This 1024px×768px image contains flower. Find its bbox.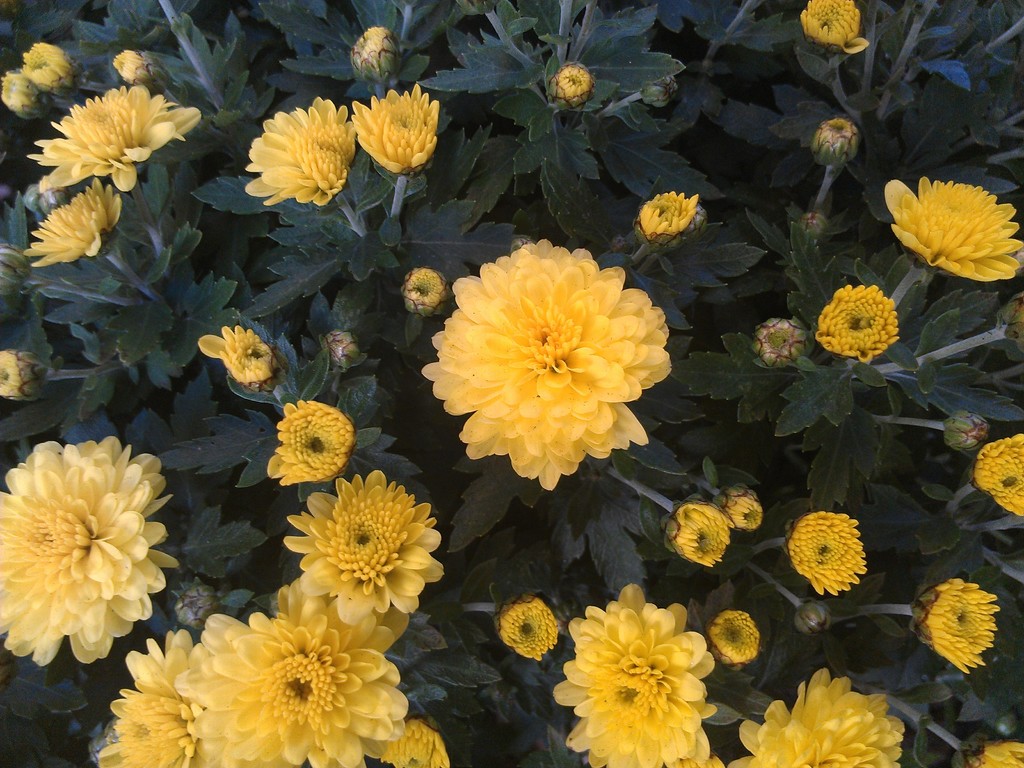
(left=777, top=506, right=881, bottom=601).
